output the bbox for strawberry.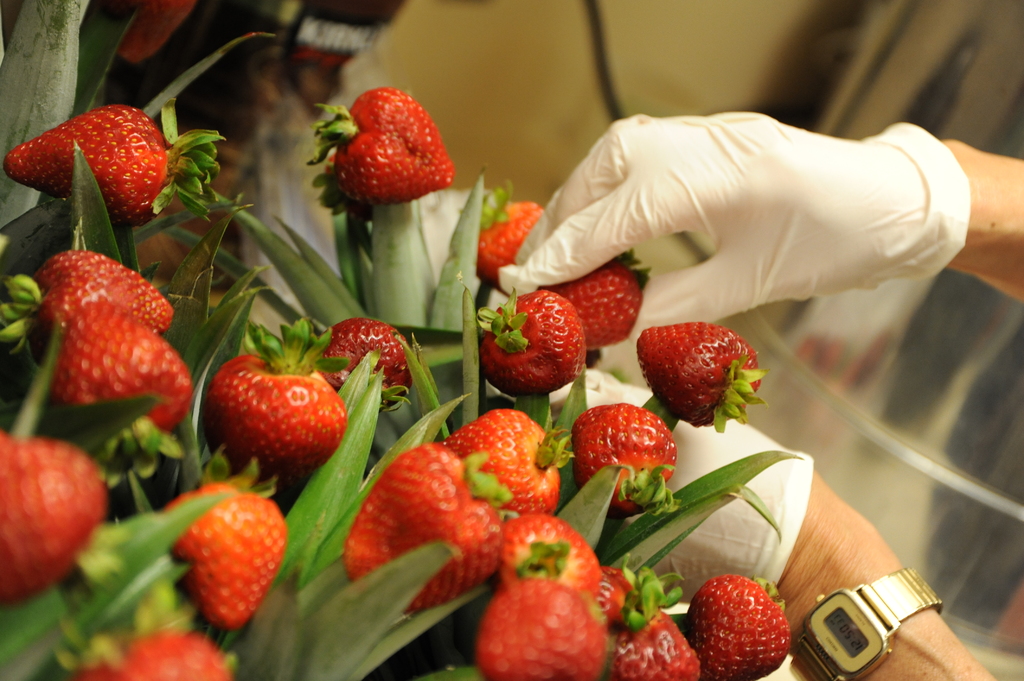
bbox=[466, 191, 588, 297].
